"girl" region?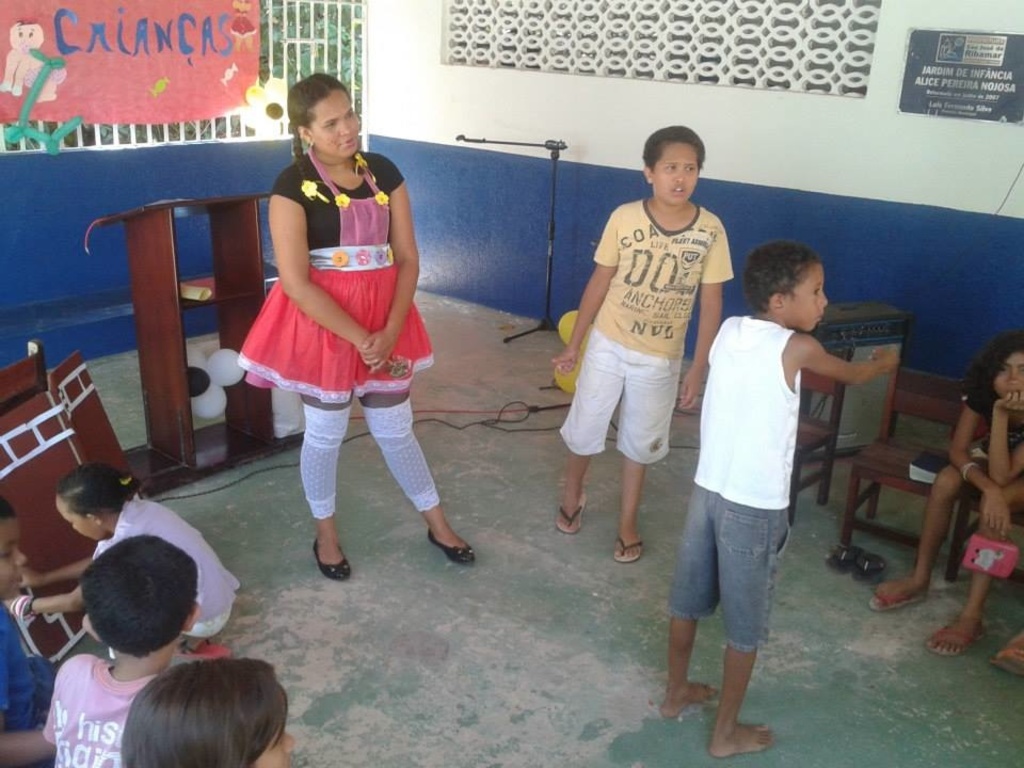
select_region(3, 462, 240, 652)
